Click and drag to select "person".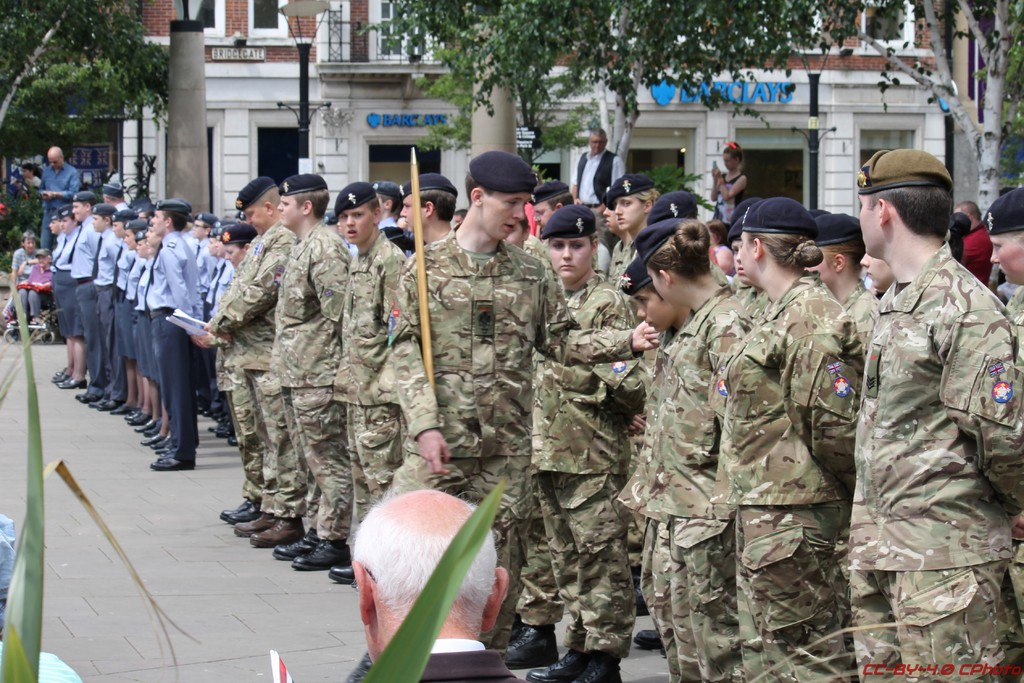
Selection: [46, 195, 83, 381].
